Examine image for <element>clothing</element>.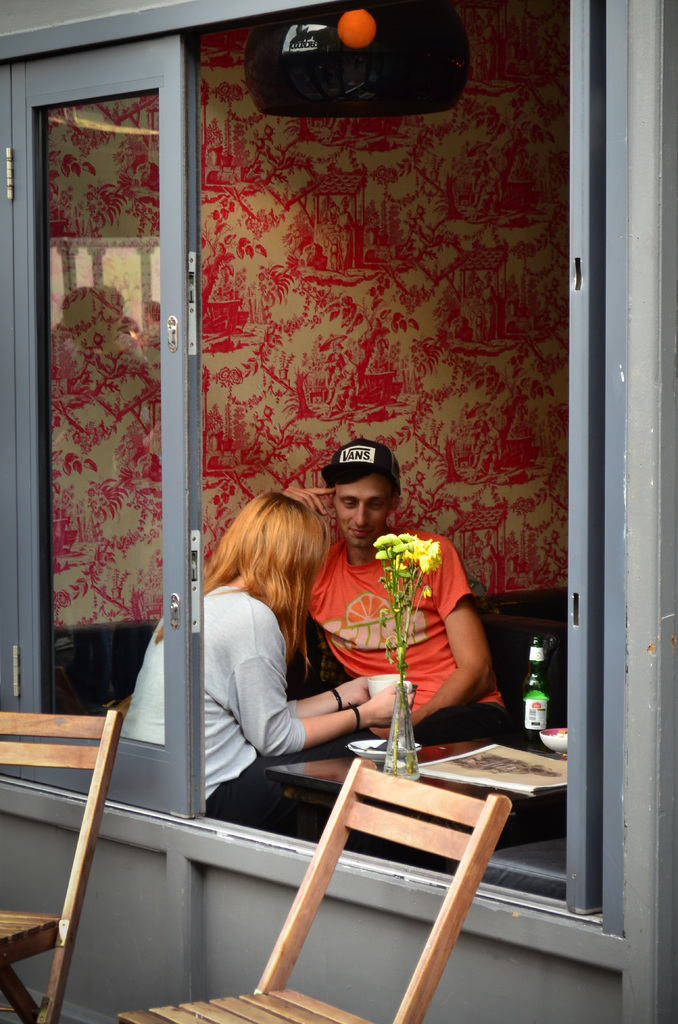
Examination result: locate(124, 578, 314, 838).
